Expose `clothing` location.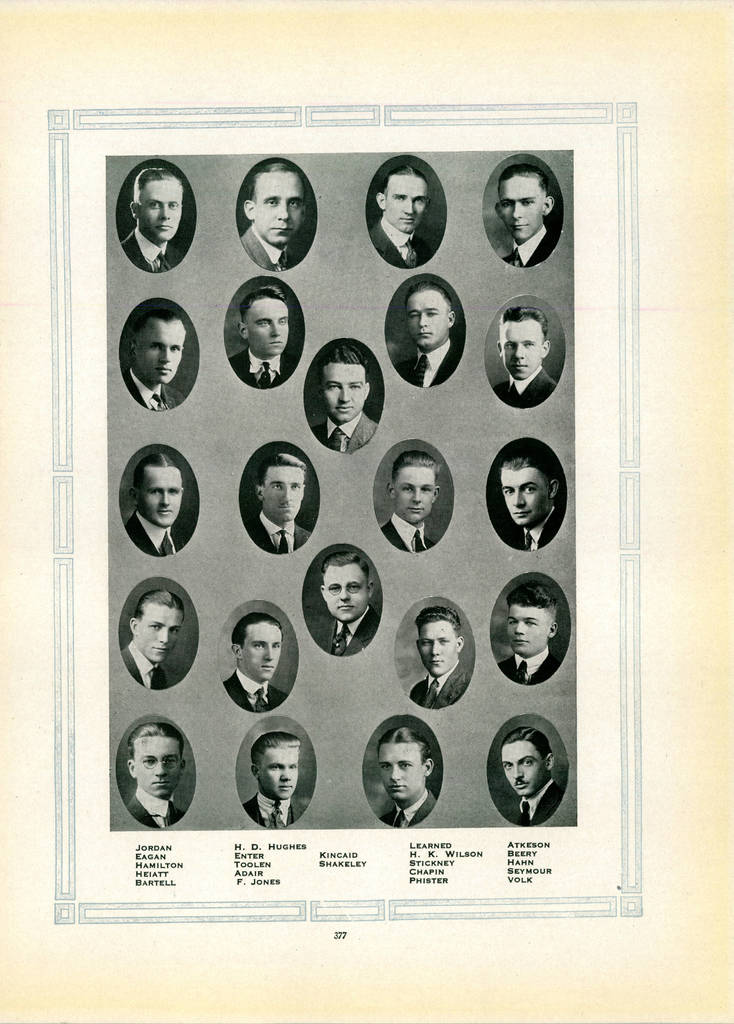
Exposed at (x1=237, y1=228, x2=302, y2=268).
